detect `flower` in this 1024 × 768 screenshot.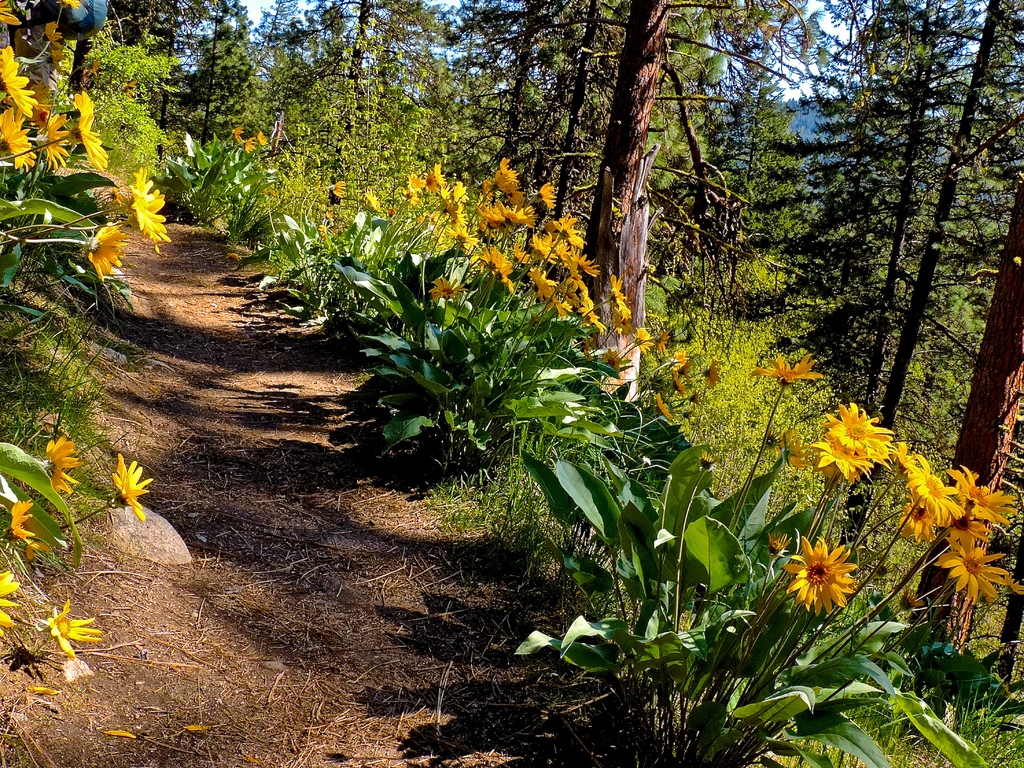
Detection: BBox(424, 279, 463, 303).
